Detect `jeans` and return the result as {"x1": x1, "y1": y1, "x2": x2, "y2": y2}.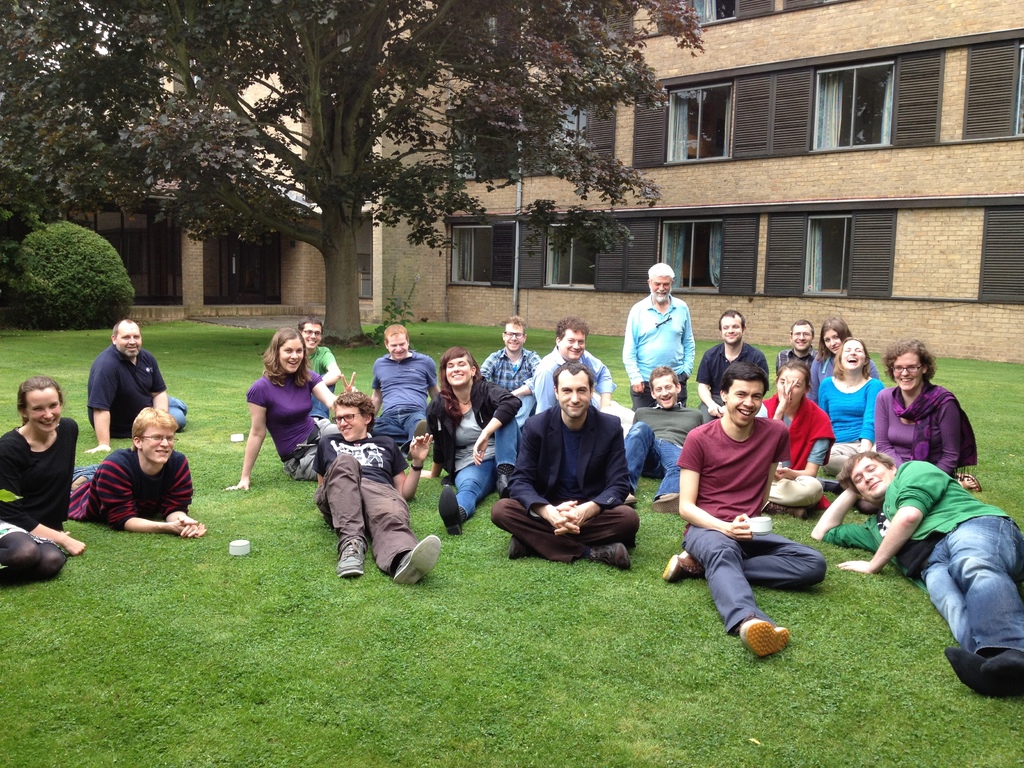
{"x1": 908, "y1": 522, "x2": 1019, "y2": 667}.
